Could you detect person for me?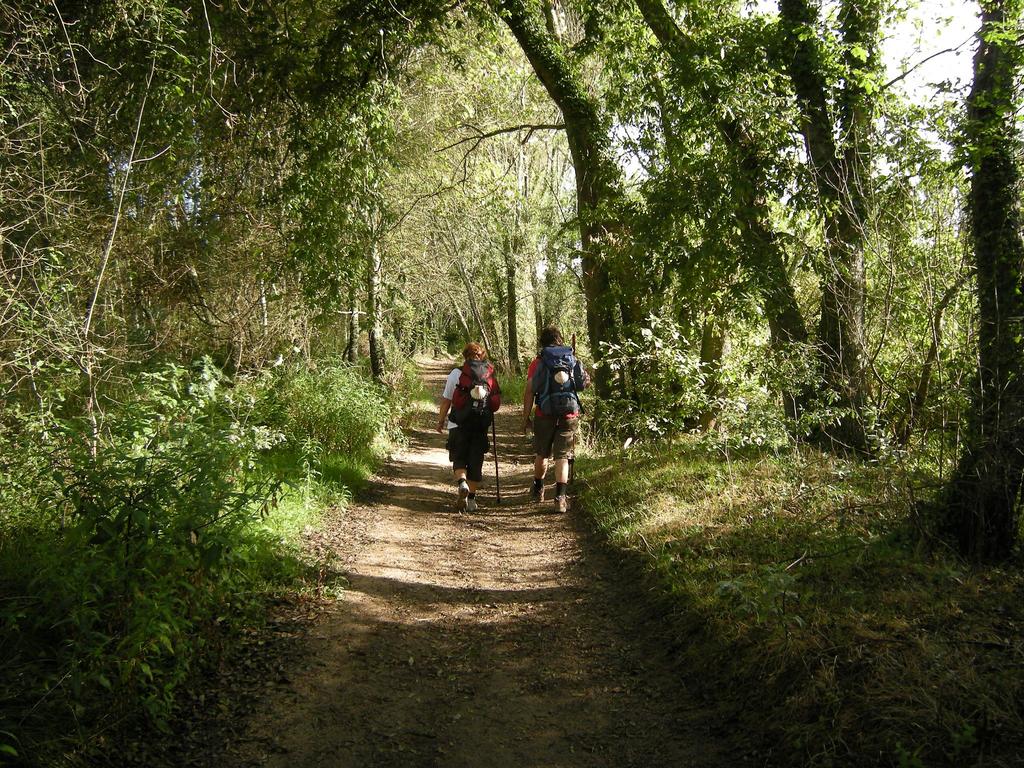
Detection result: 528 330 588 516.
